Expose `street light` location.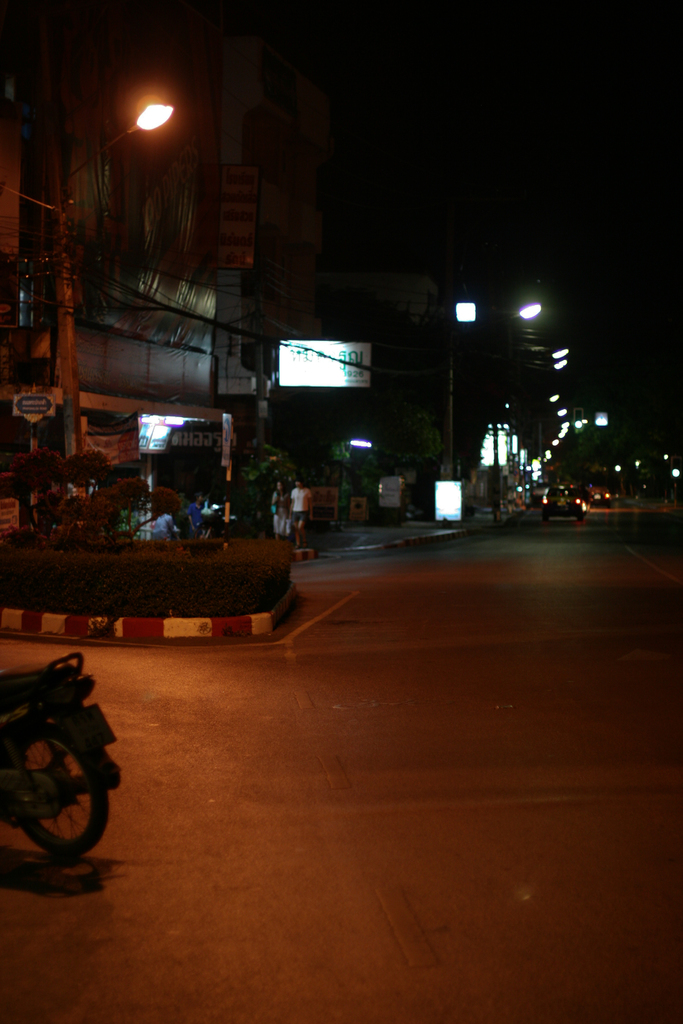
Exposed at [left=80, top=41, right=199, bottom=260].
